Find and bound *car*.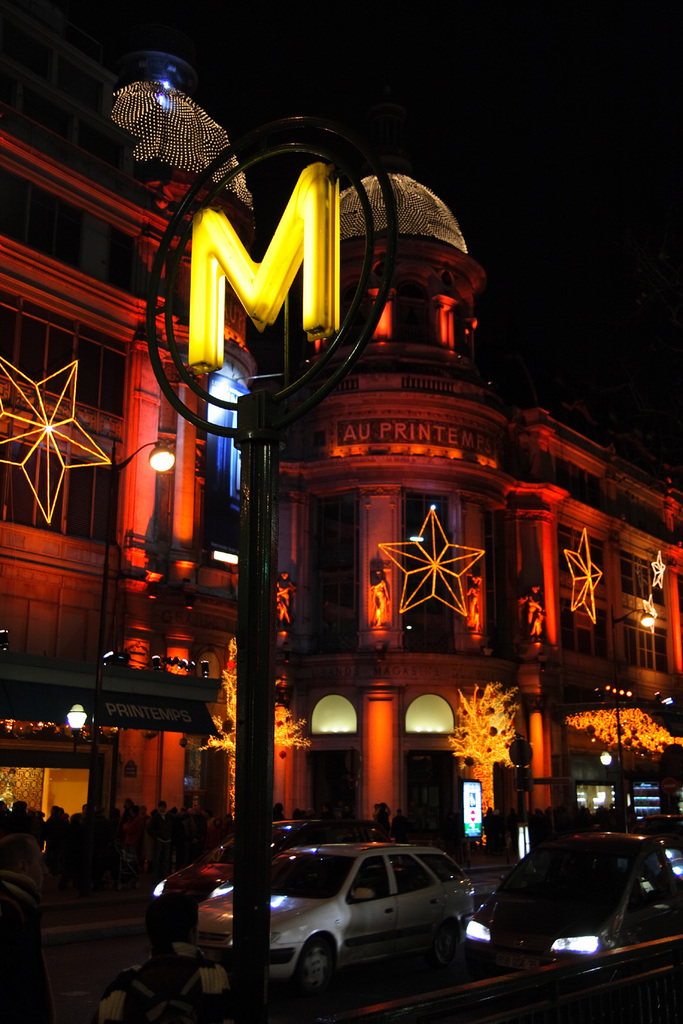
Bound: rect(141, 815, 369, 925).
